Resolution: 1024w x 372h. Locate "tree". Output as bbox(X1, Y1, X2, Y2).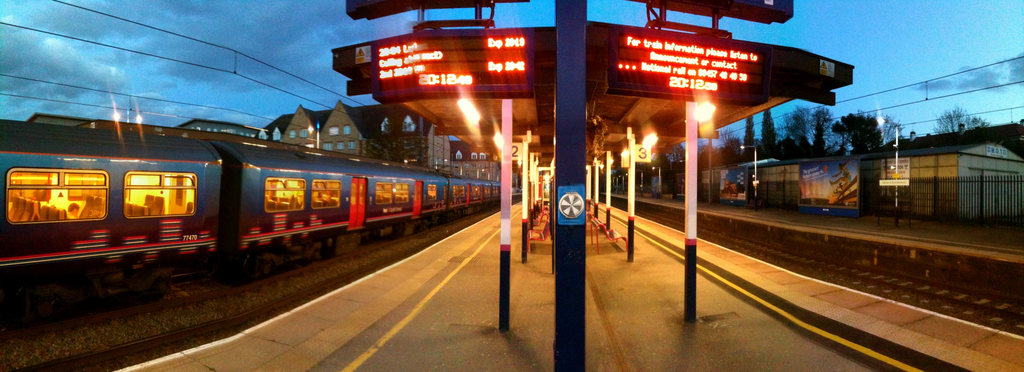
bbox(935, 105, 986, 137).
